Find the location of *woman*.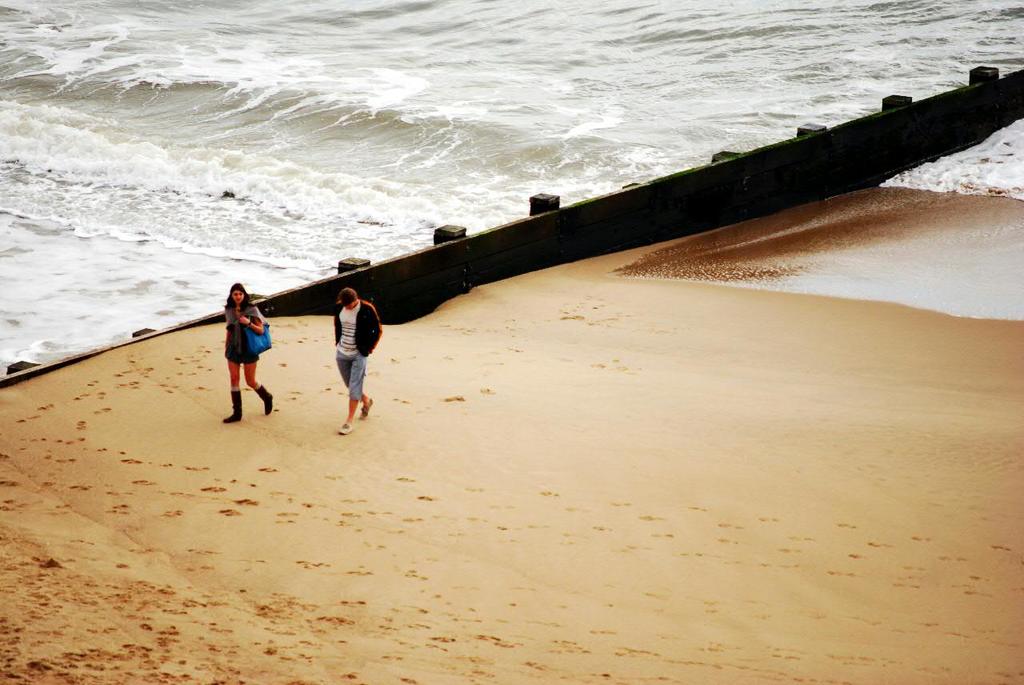
Location: x1=209, y1=285, x2=269, y2=417.
